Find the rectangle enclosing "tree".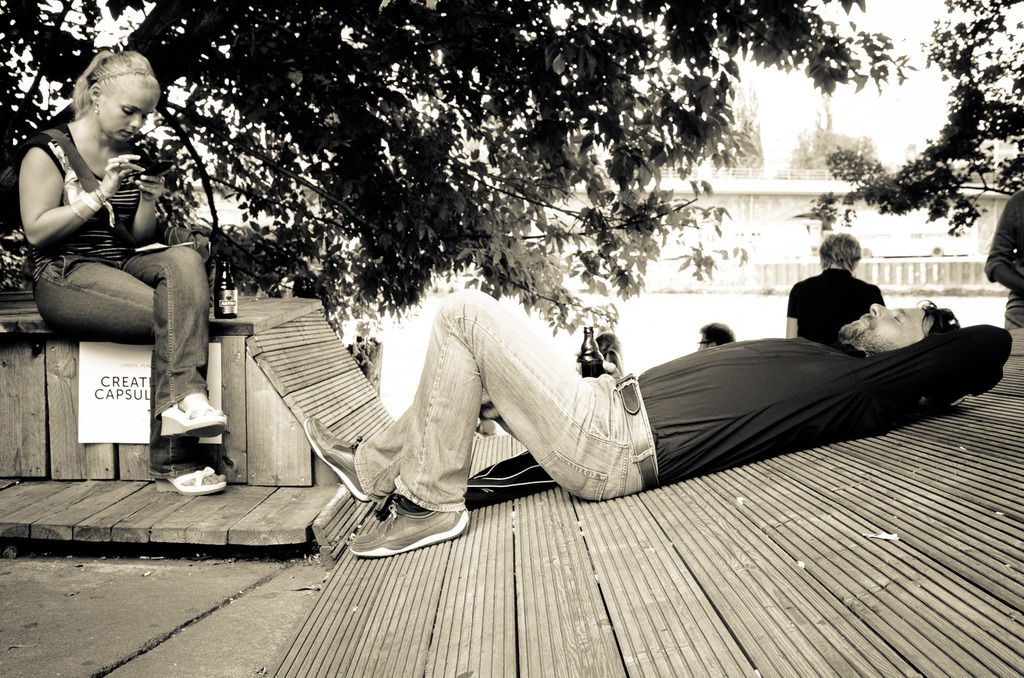
0, 0, 916, 366.
